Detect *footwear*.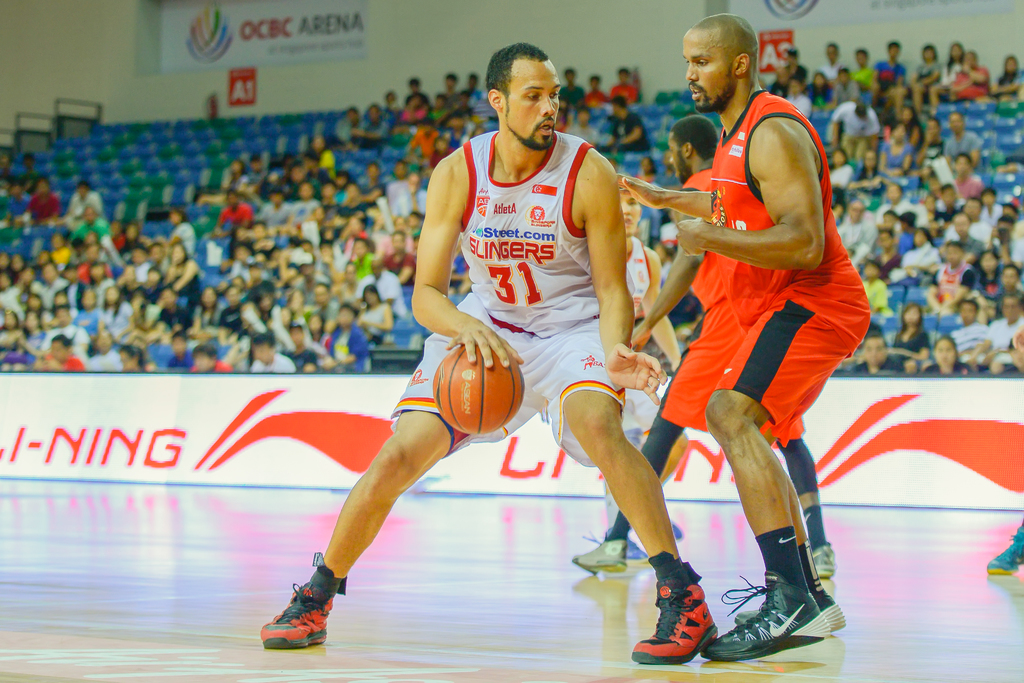
Detected at x1=260, y1=578, x2=344, y2=659.
